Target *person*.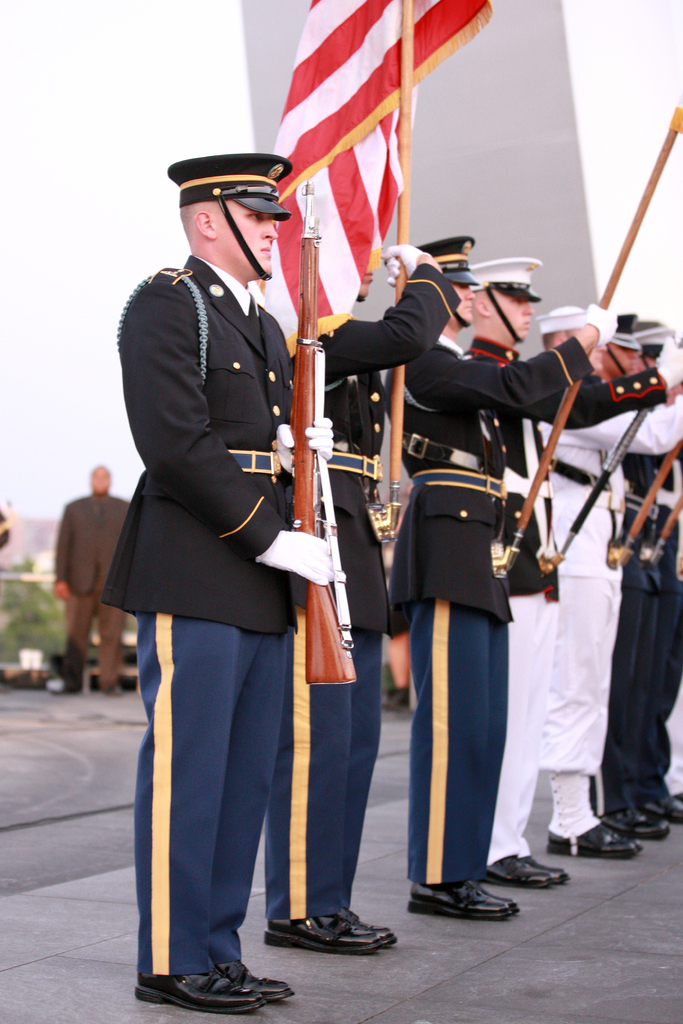
Target region: [left=391, top=236, right=618, bottom=923].
